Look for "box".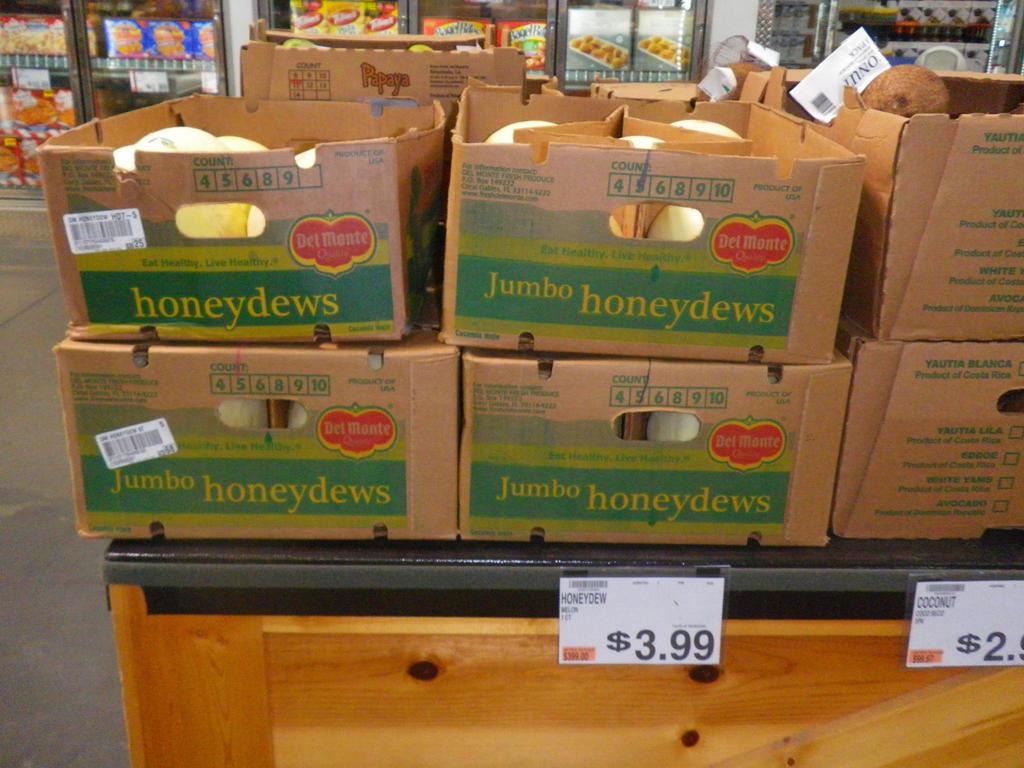
Found: detection(589, 79, 700, 102).
